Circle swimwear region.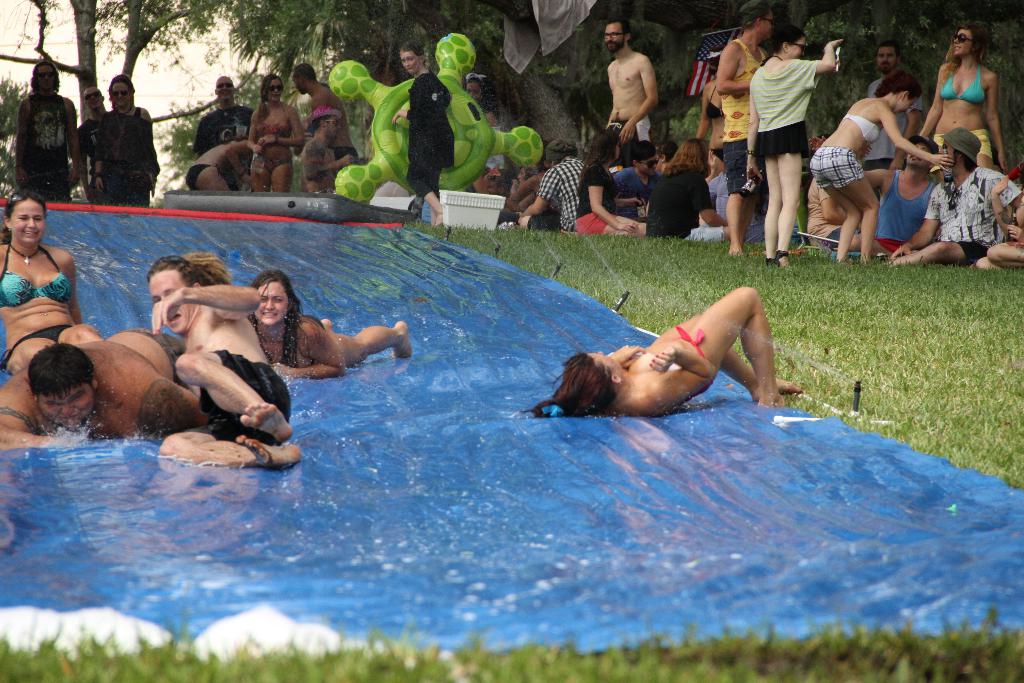
Region: <box>0,244,74,310</box>.
